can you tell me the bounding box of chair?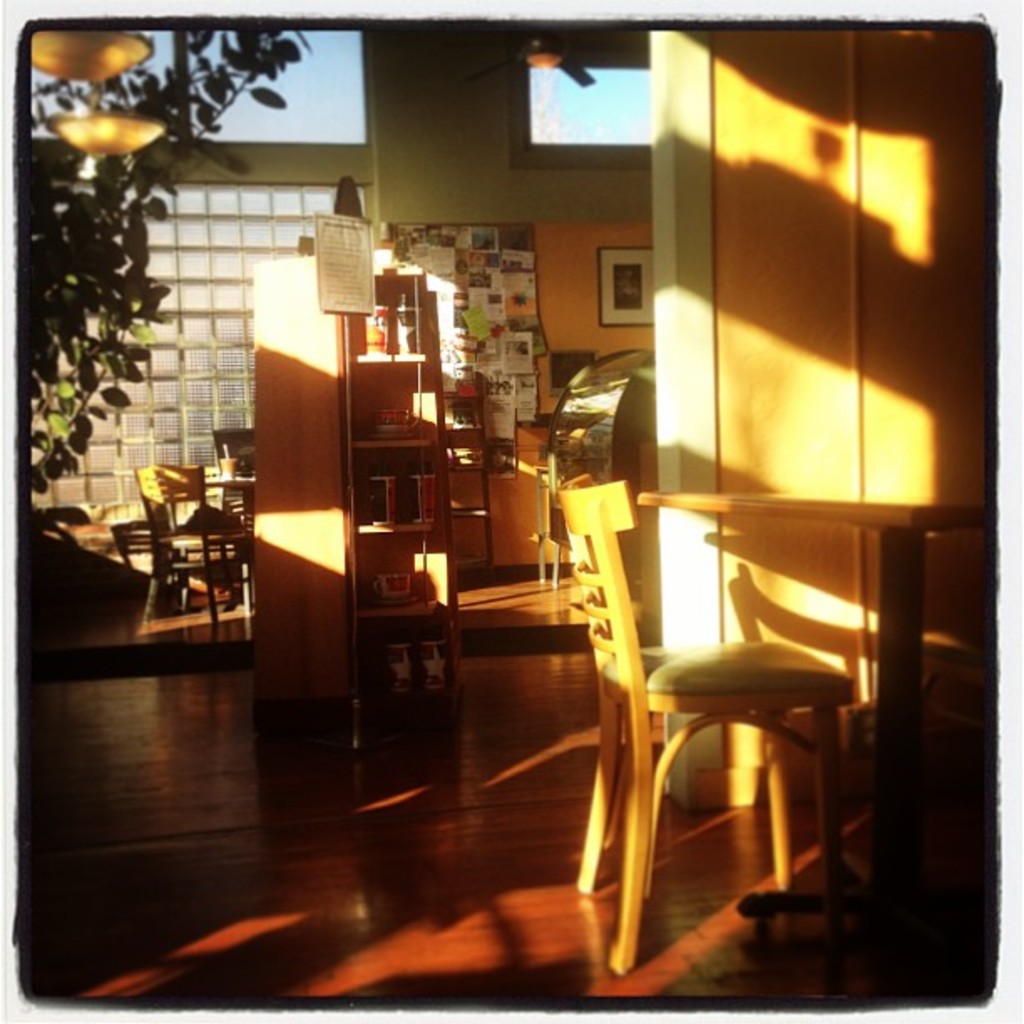
[left=136, top=462, right=233, bottom=621].
